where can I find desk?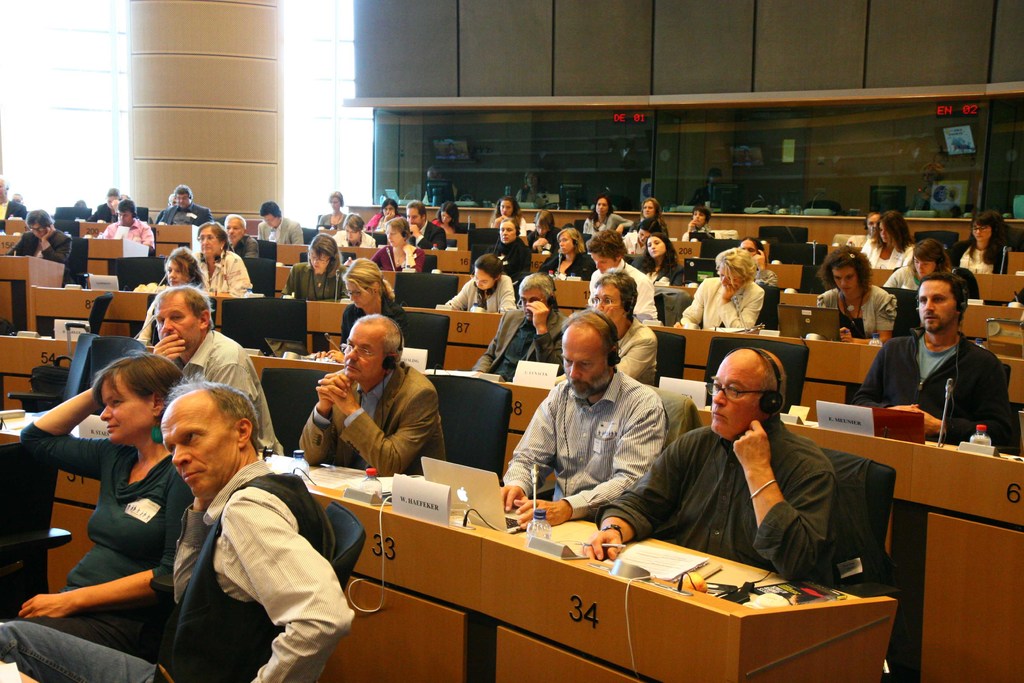
You can find it at region(0, 333, 1023, 682).
